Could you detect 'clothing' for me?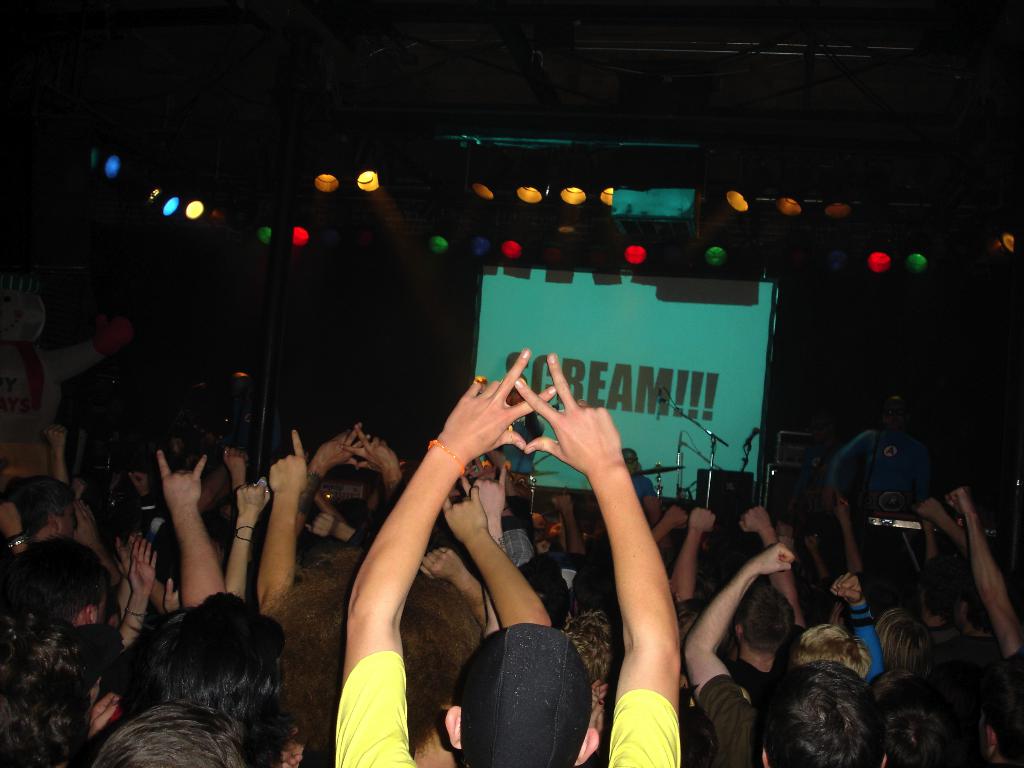
Detection result: 691/668/755/767.
